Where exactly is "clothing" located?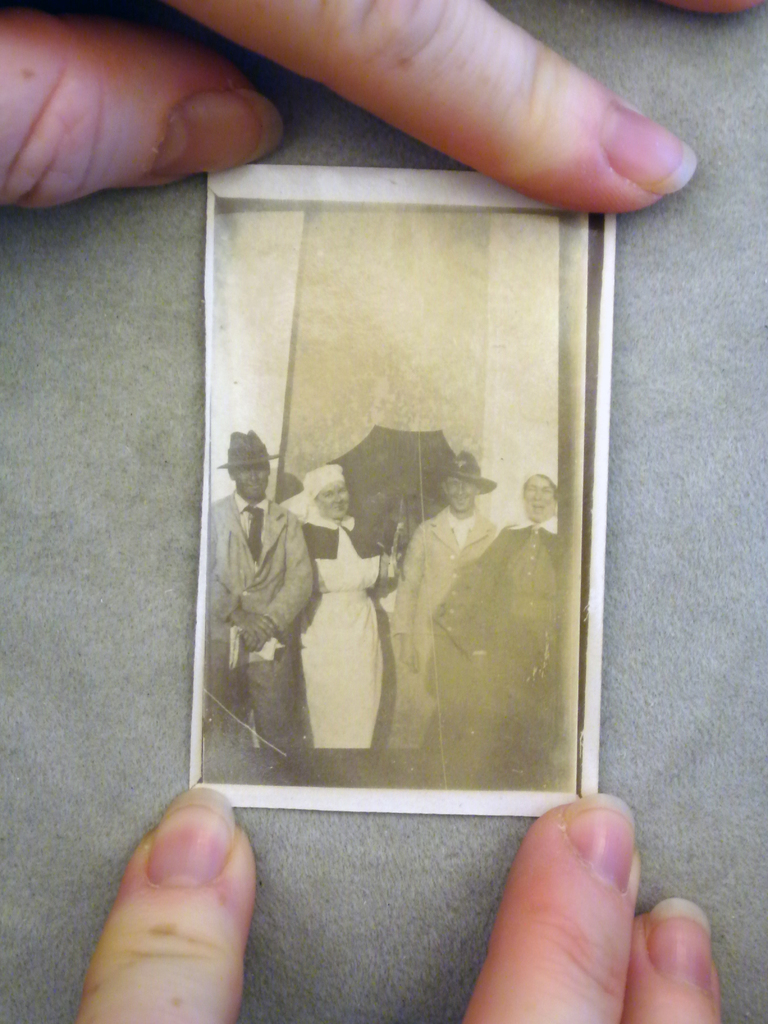
Its bounding box is (386, 505, 498, 771).
